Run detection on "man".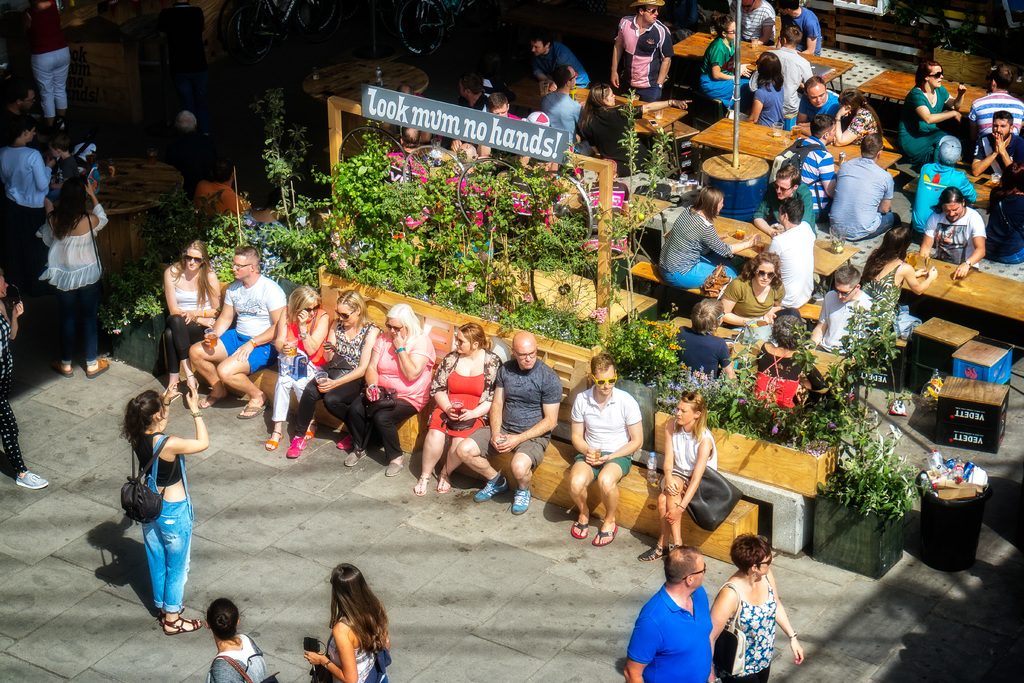
Result: bbox=[605, 0, 678, 108].
